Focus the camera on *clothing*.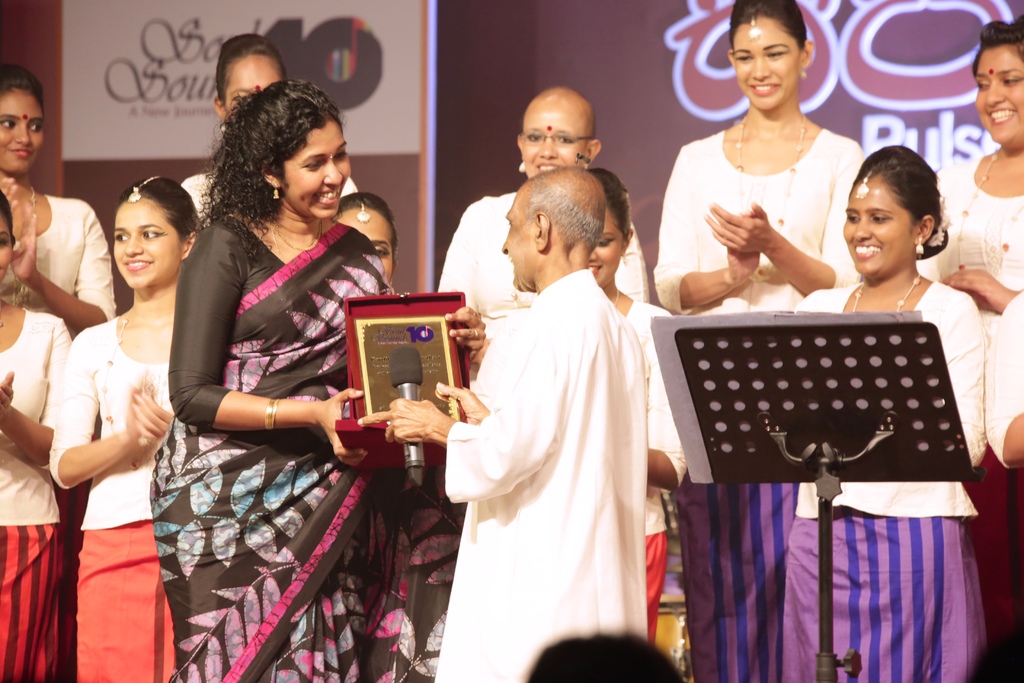
Focus region: x1=613 y1=289 x2=678 y2=639.
